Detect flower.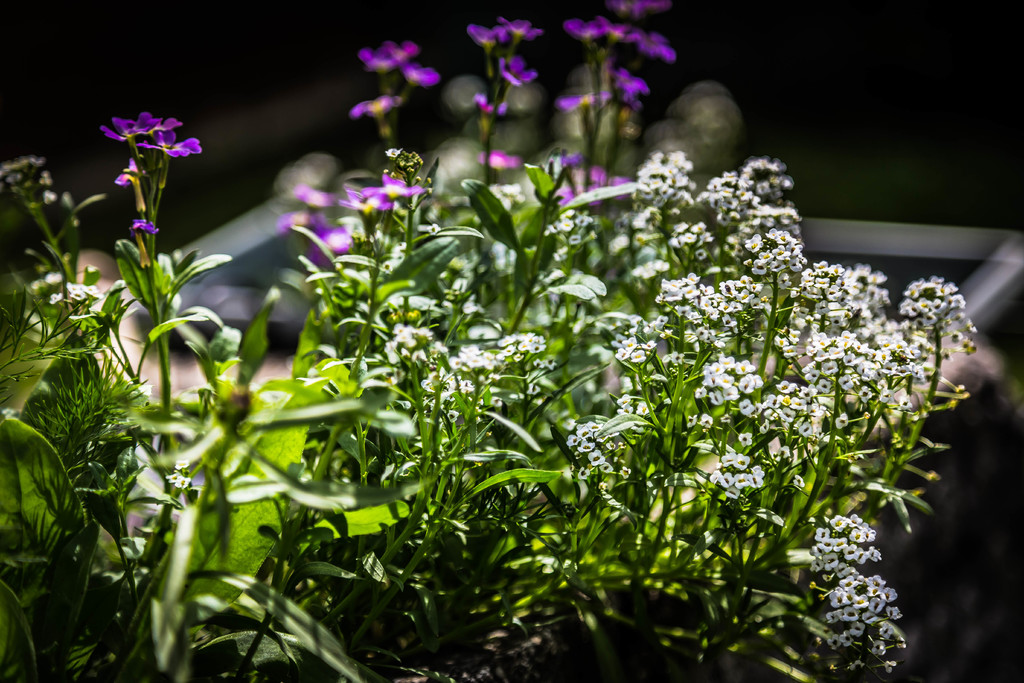
Detected at pyautogui.locateOnScreen(477, 151, 520, 184).
